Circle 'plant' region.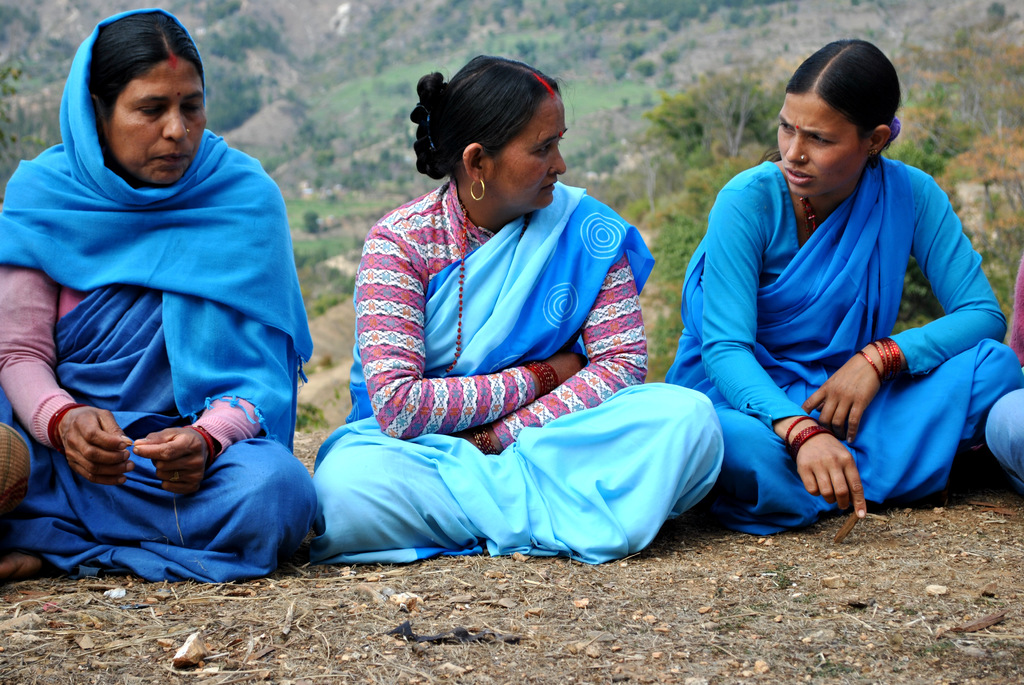
Region: box(294, 395, 330, 430).
